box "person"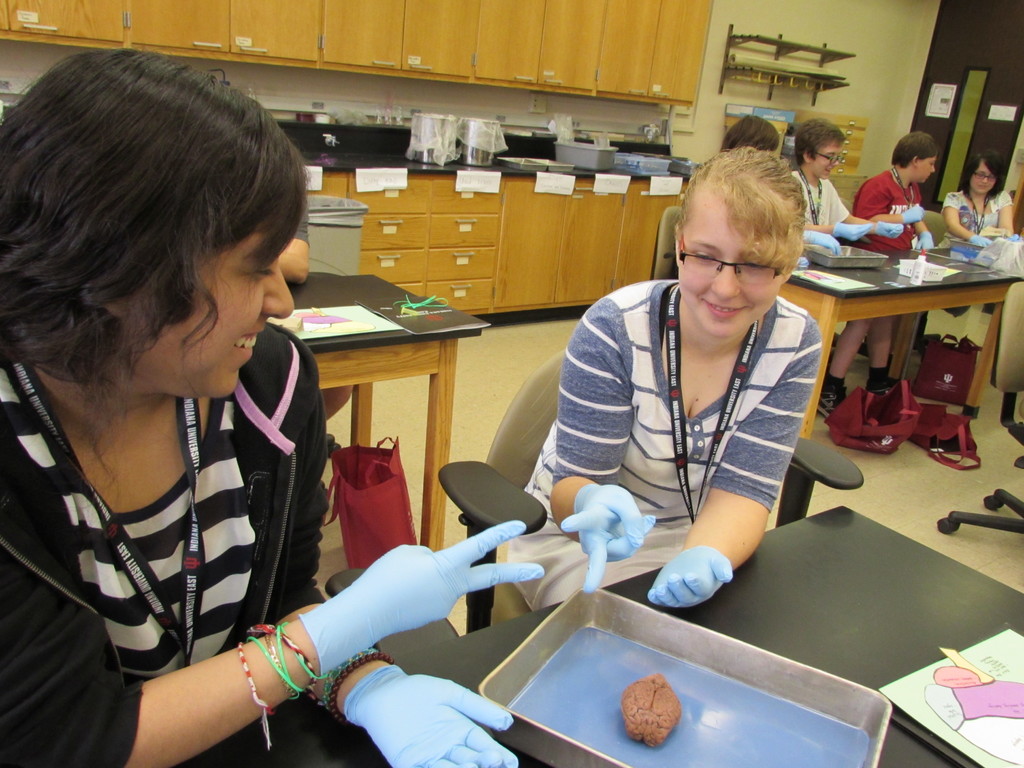
Rect(850, 129, 940, 252)
